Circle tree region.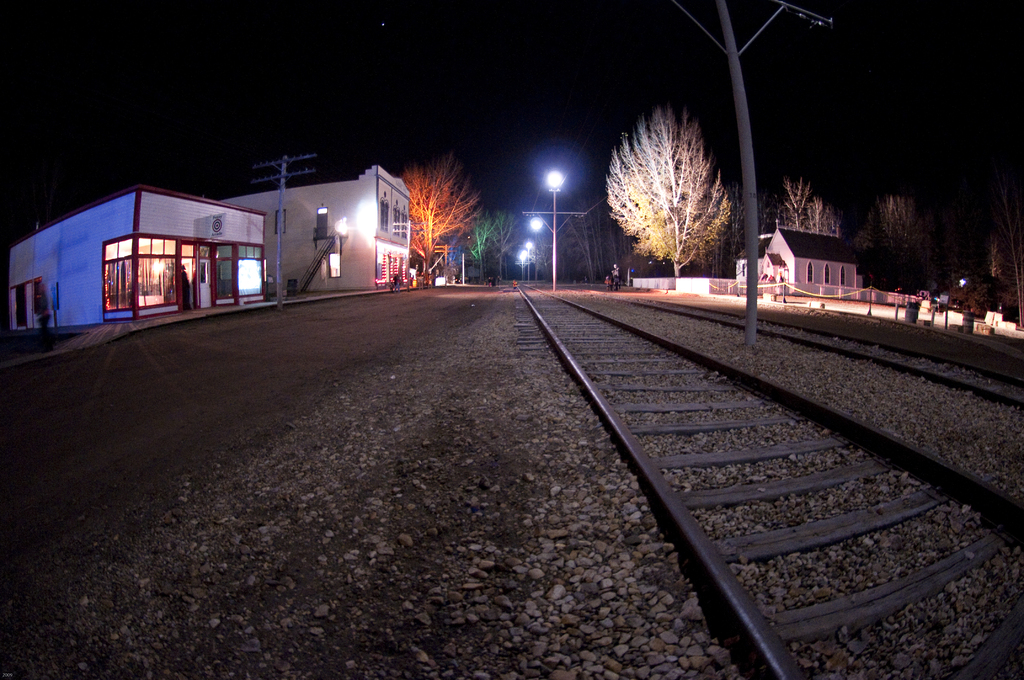
Region: [x1=611, y1=88, x2=748, y2=266].
